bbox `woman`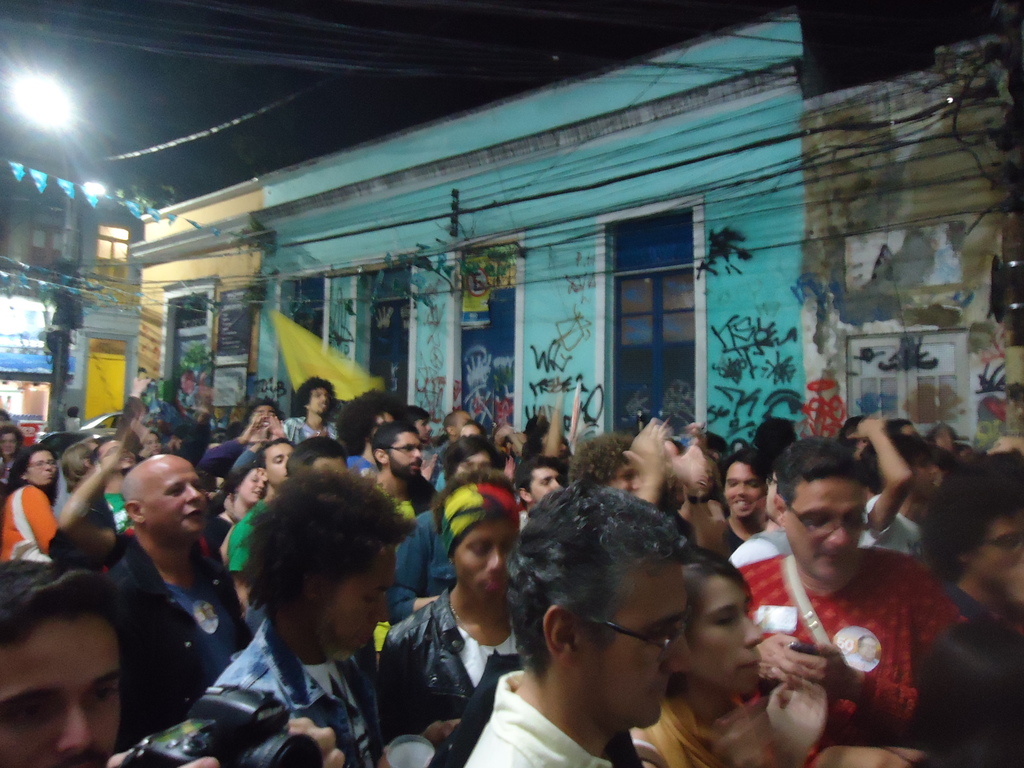
rect(173, 466, 442, 765)
